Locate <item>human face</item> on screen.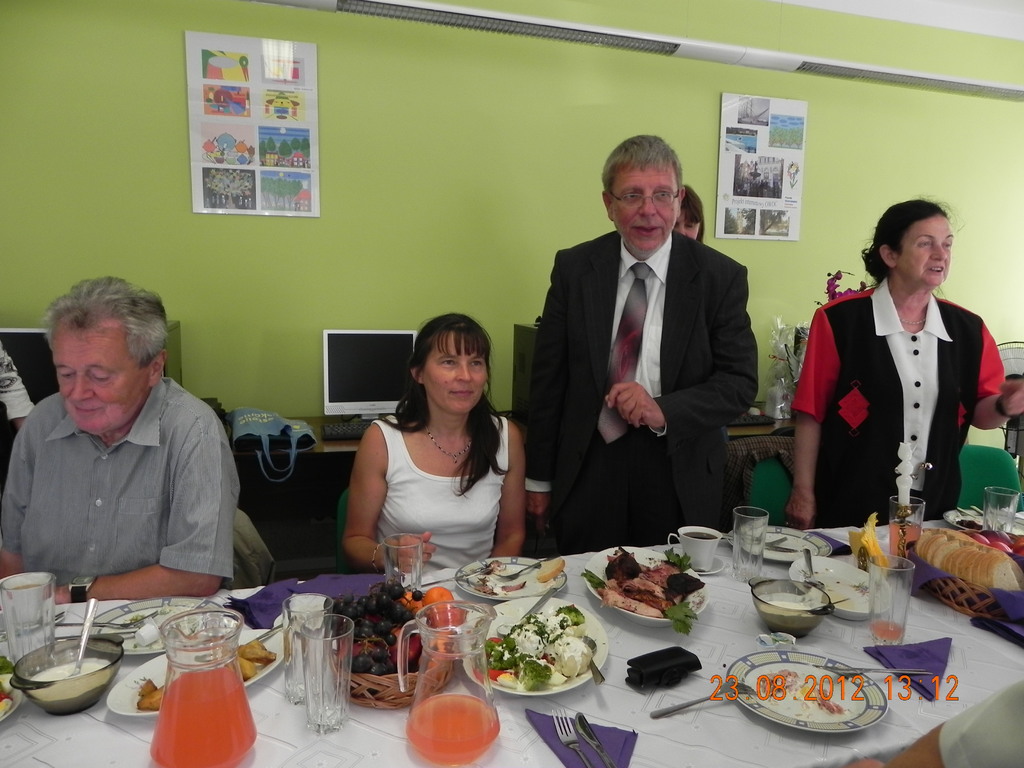
On screen at left=48, top=315, right=158, bottom=435.
